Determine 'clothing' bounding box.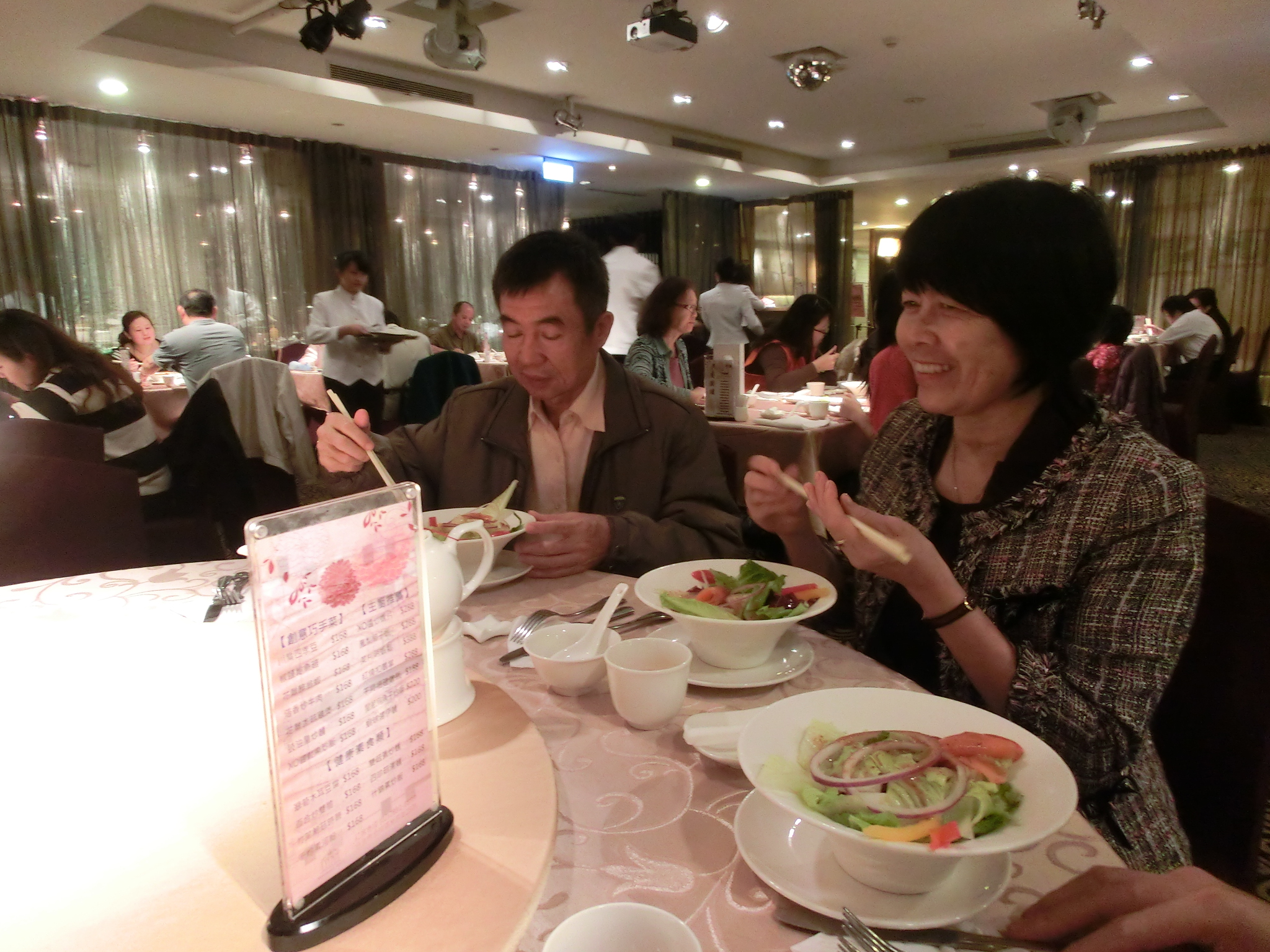
Determined: x1=371, y1=152, x2=411, y2=221.
